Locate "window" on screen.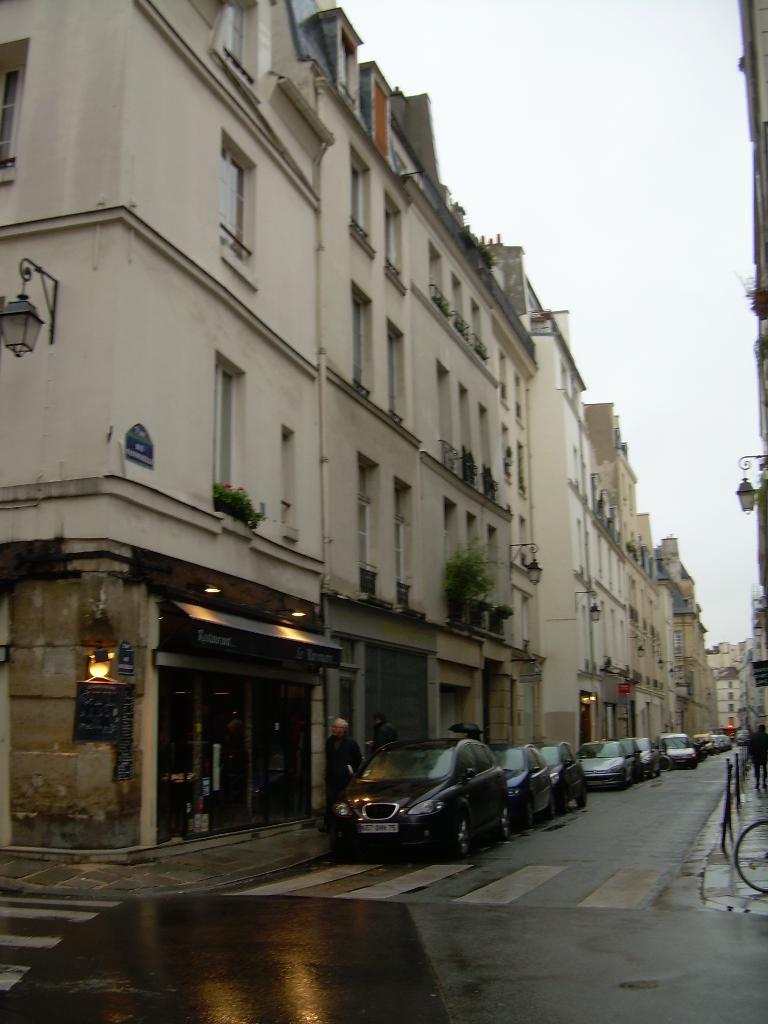
On screen at BBox(383, 321, 400, 420).
